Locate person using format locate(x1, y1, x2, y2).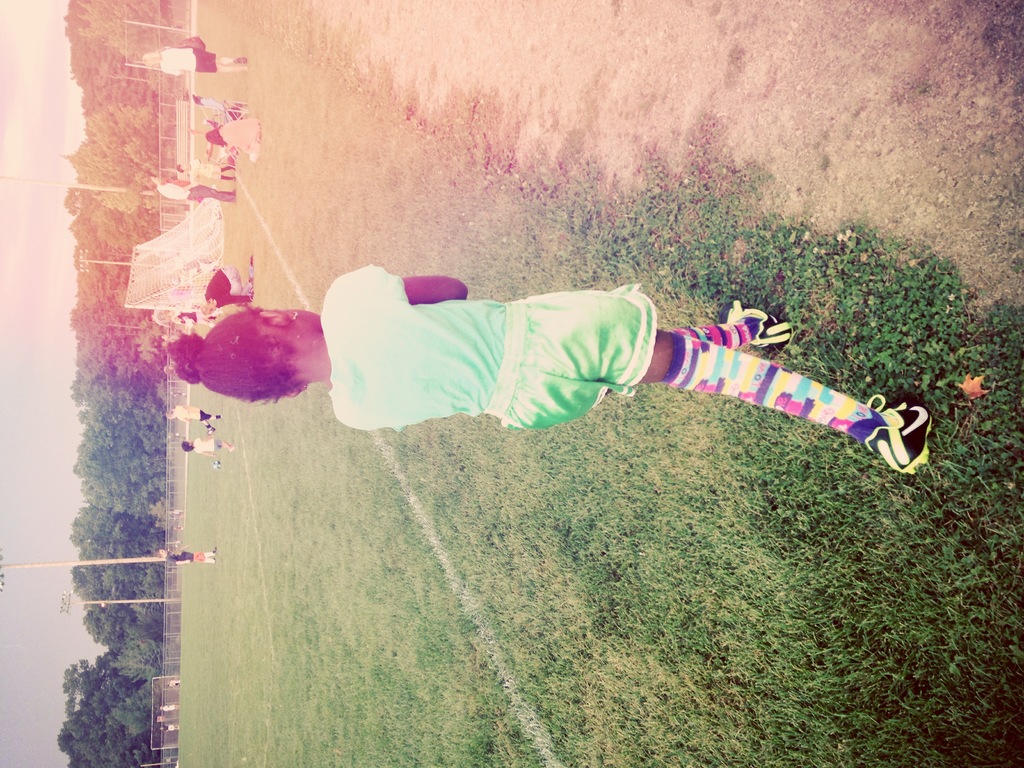
locate(166, 404, 218, 431).
